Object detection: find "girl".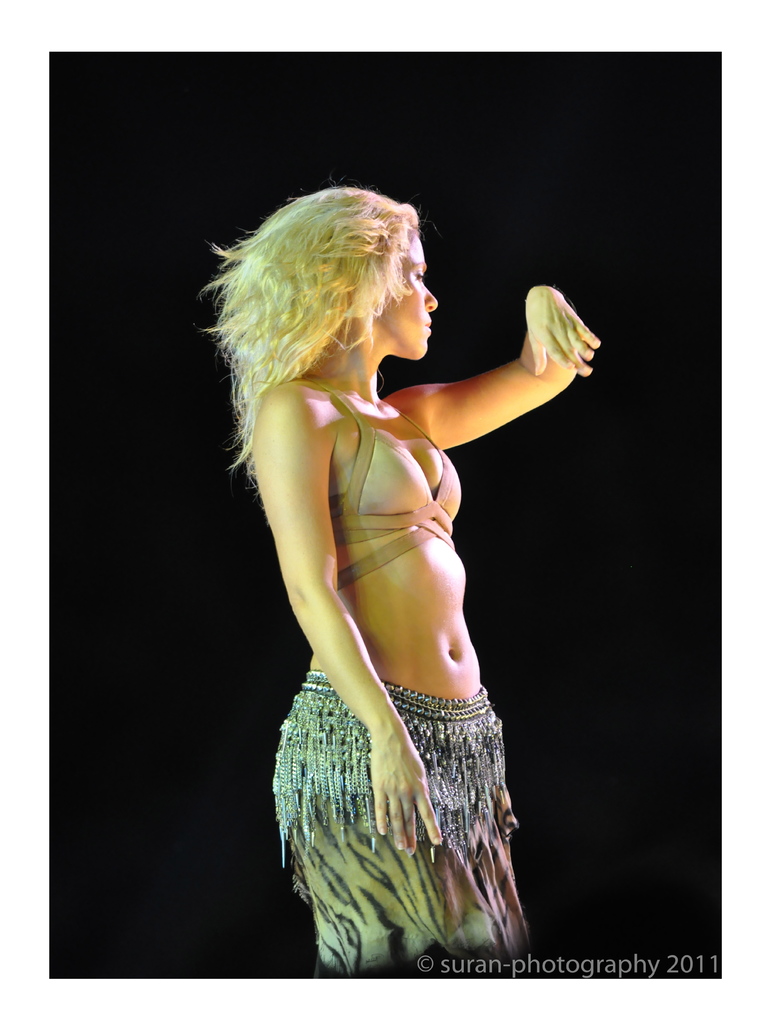
box(199, 179, 603, 977).
